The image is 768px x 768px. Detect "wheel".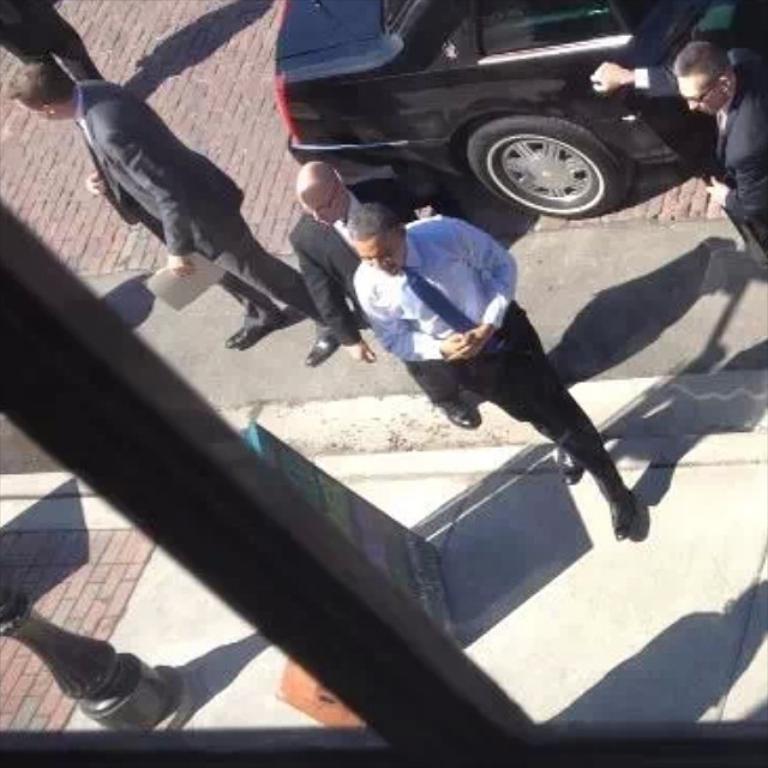
Detection: [473,110,618,236].
